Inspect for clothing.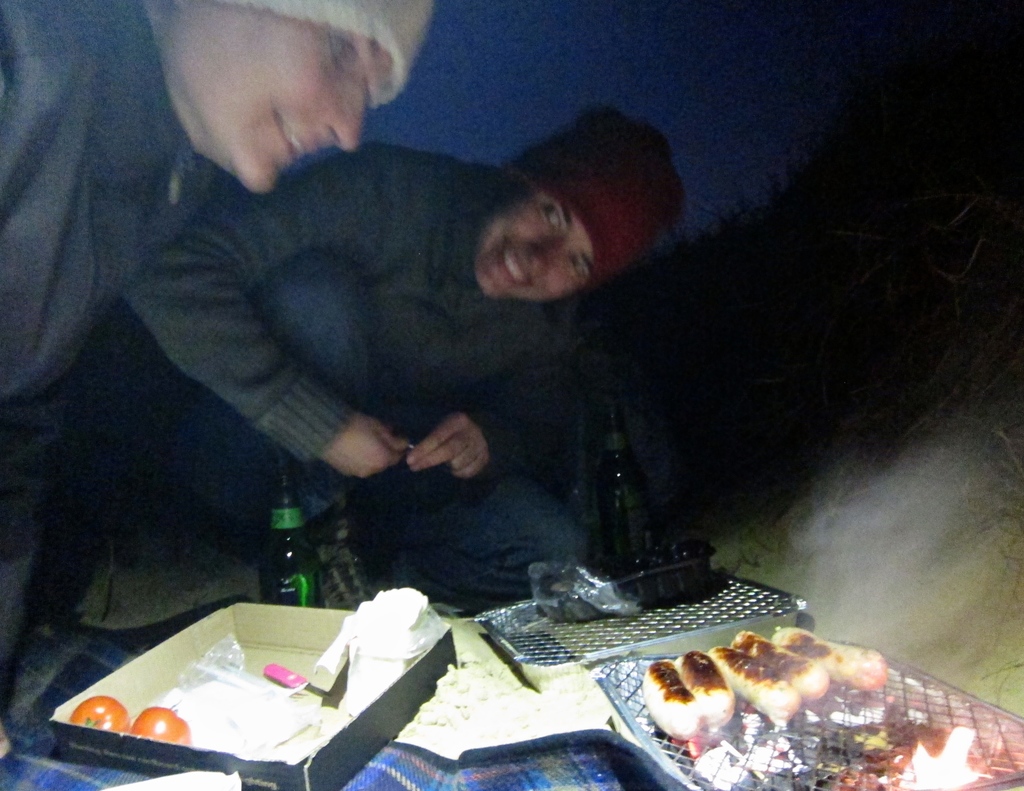
Inspection: 0/1/227/687.
